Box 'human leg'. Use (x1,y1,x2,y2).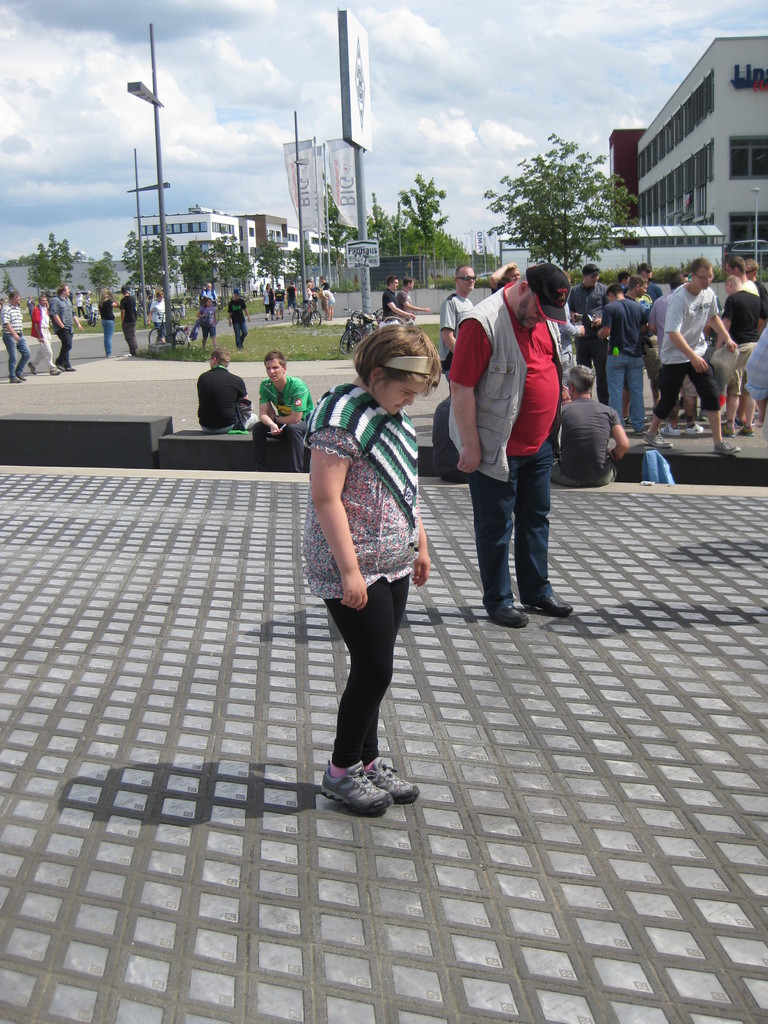
(688,368,739,452).
